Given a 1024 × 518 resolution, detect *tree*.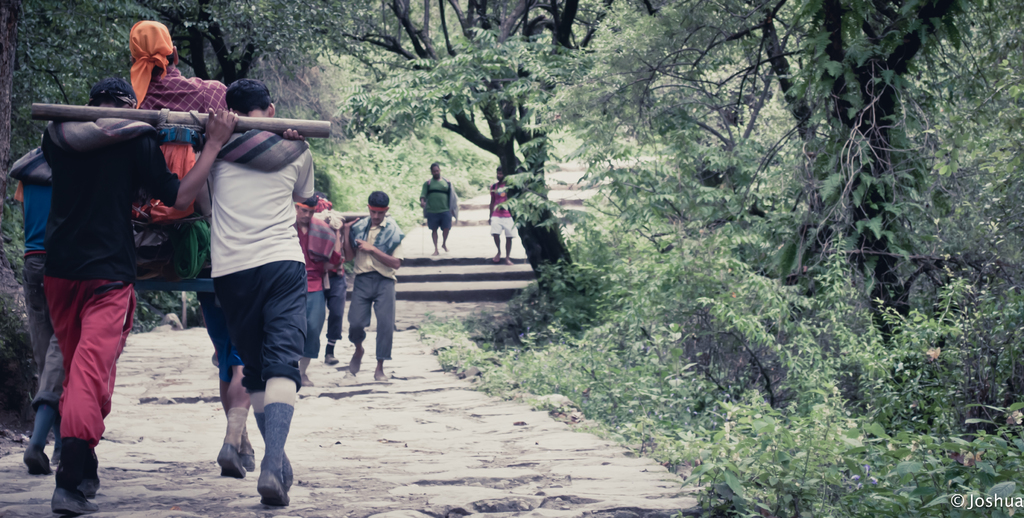
(left=539, top=0, right=1023, bottom=359).
